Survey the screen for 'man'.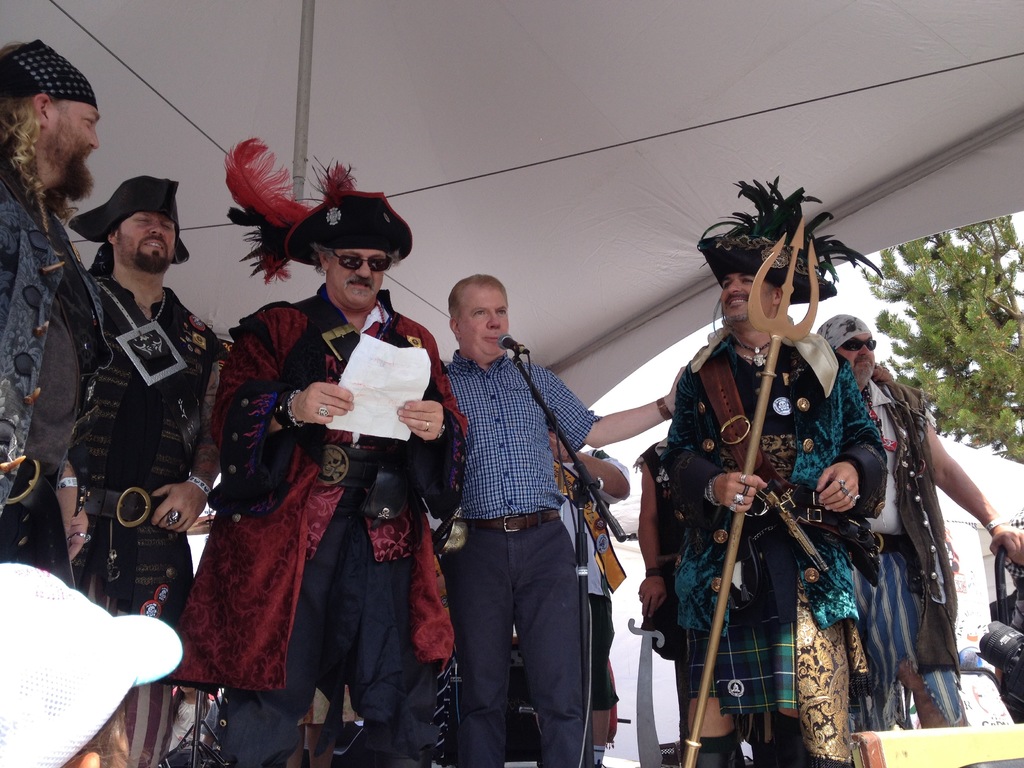
Survey found: {"x1": 639, "y1": 433, "x2": 689, "y2": 757}.
